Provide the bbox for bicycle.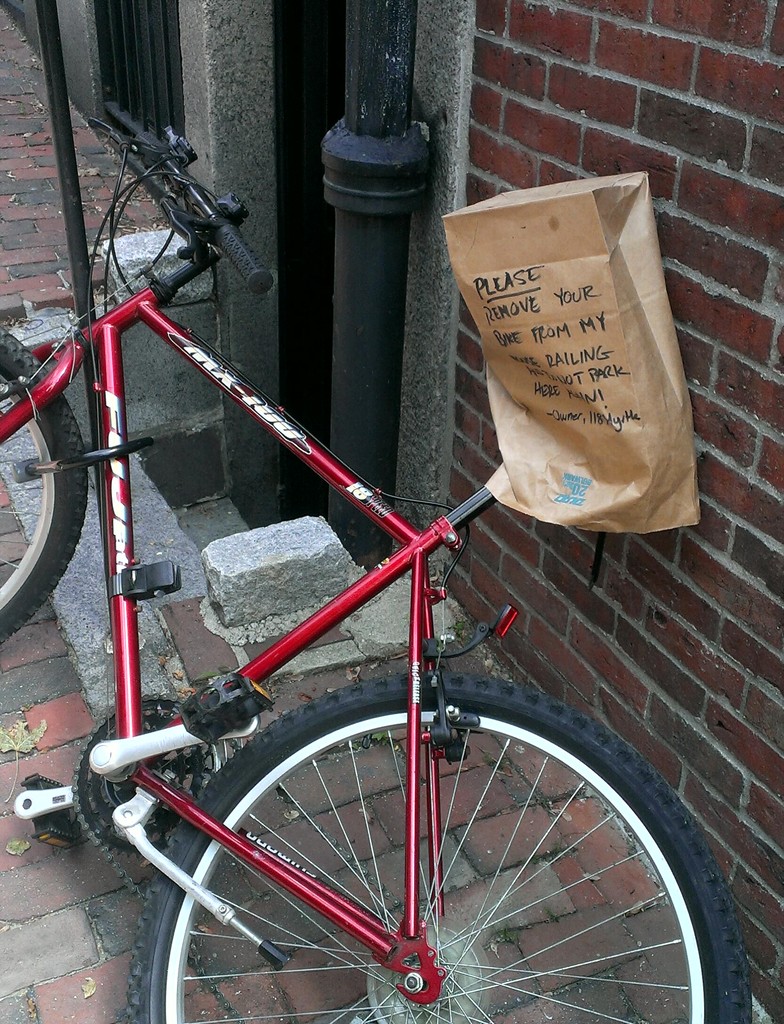
(x1=0, y1=64, x2=734, y2=1023).
